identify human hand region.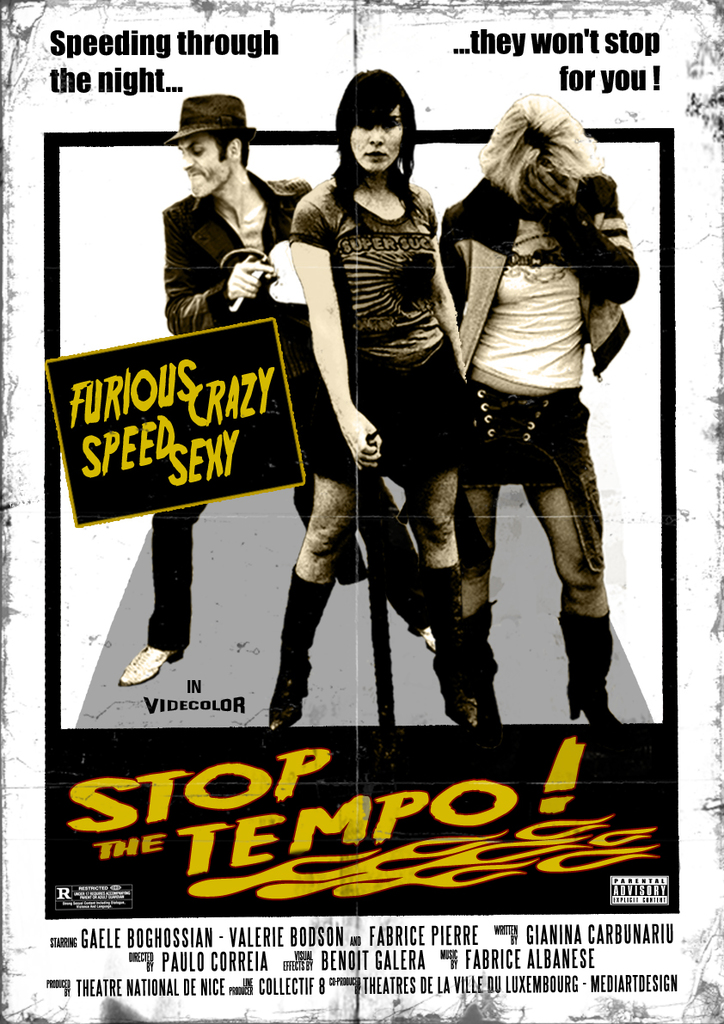
Region: crop(517, 163, 571, 218).
